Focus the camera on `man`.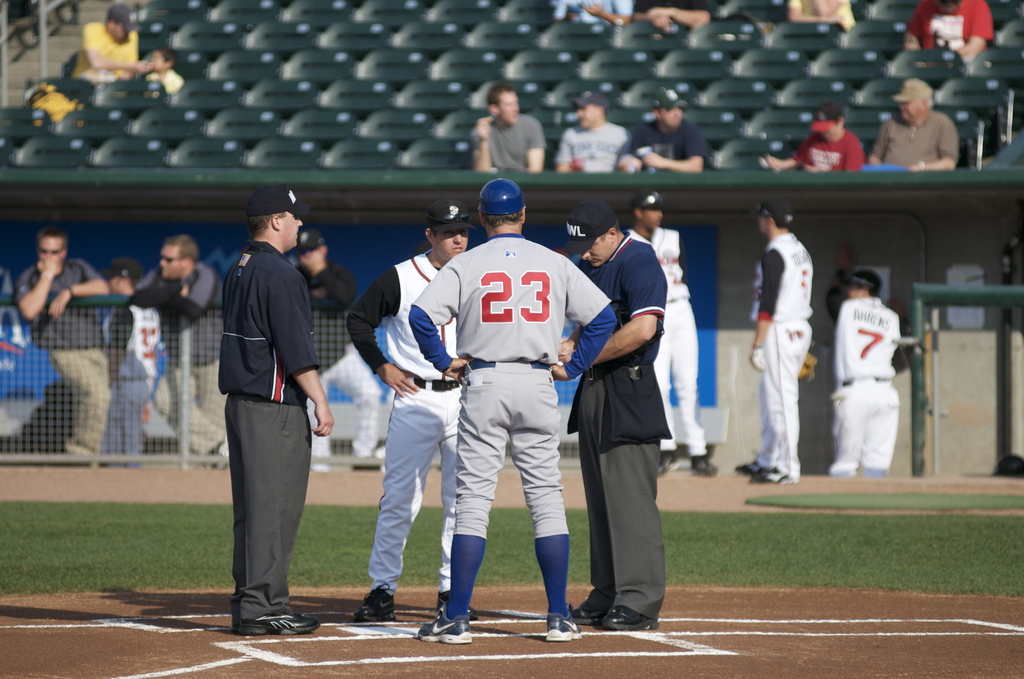
Focus region: 132/45/184/101.
